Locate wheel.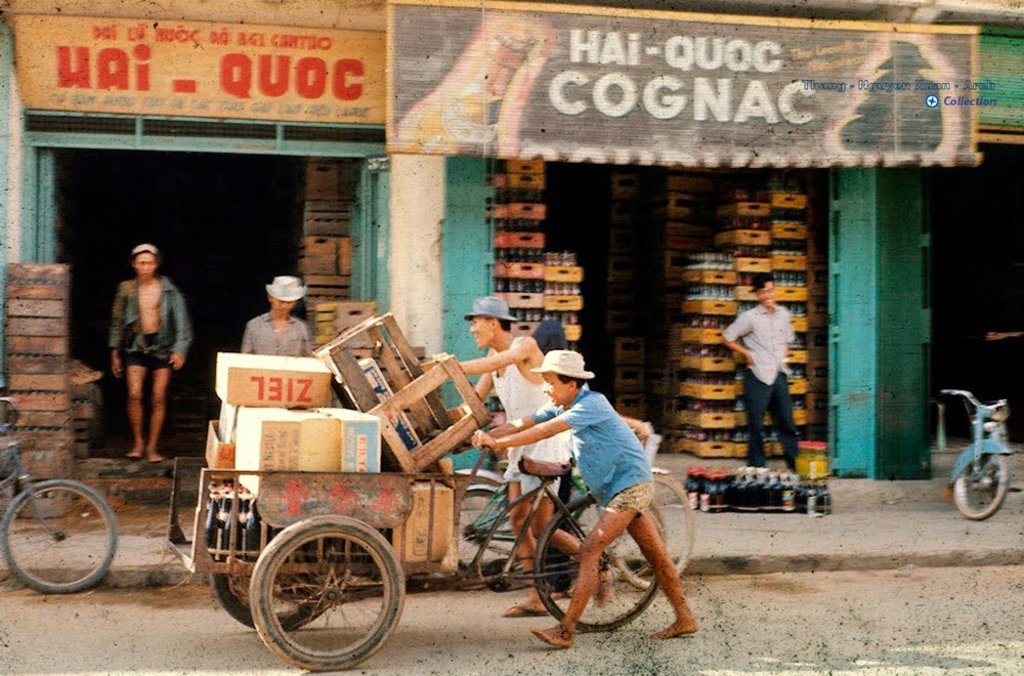
Bounding box: box=[0, 481, 118, 595].
